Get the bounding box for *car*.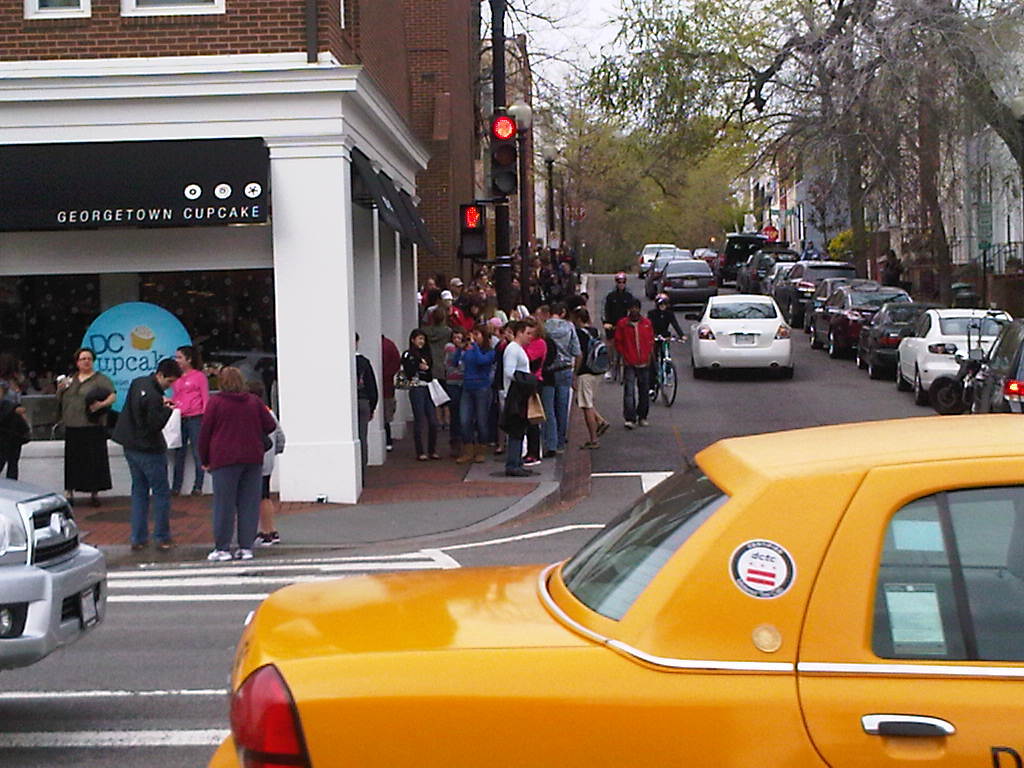
bbox=[771, 255, 863, 324].
